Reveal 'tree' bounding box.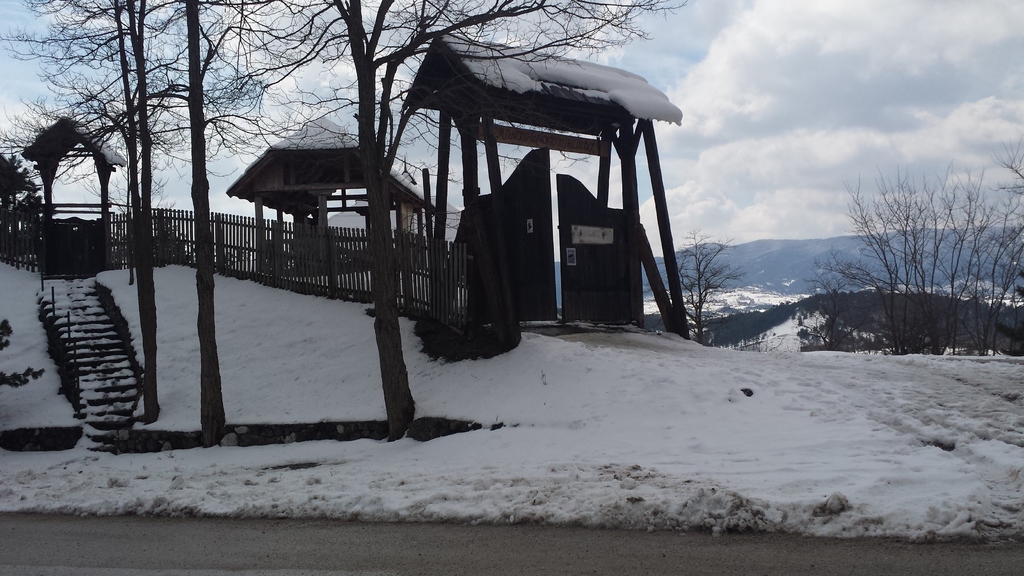
Revealed: box=[105, 205, 259, 277].
